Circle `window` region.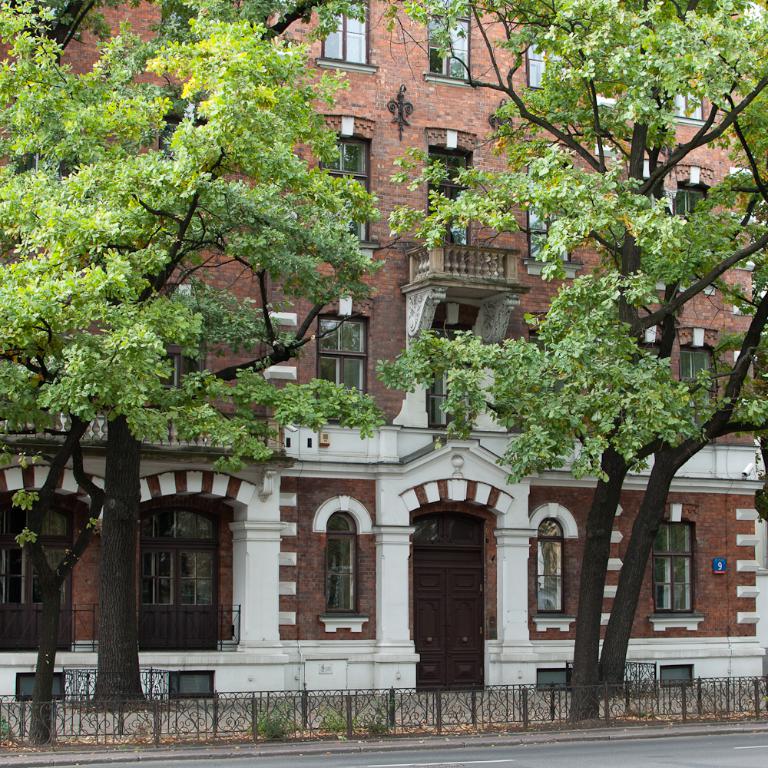
Region: [left=526, top=501, right=578, bottom=635].
